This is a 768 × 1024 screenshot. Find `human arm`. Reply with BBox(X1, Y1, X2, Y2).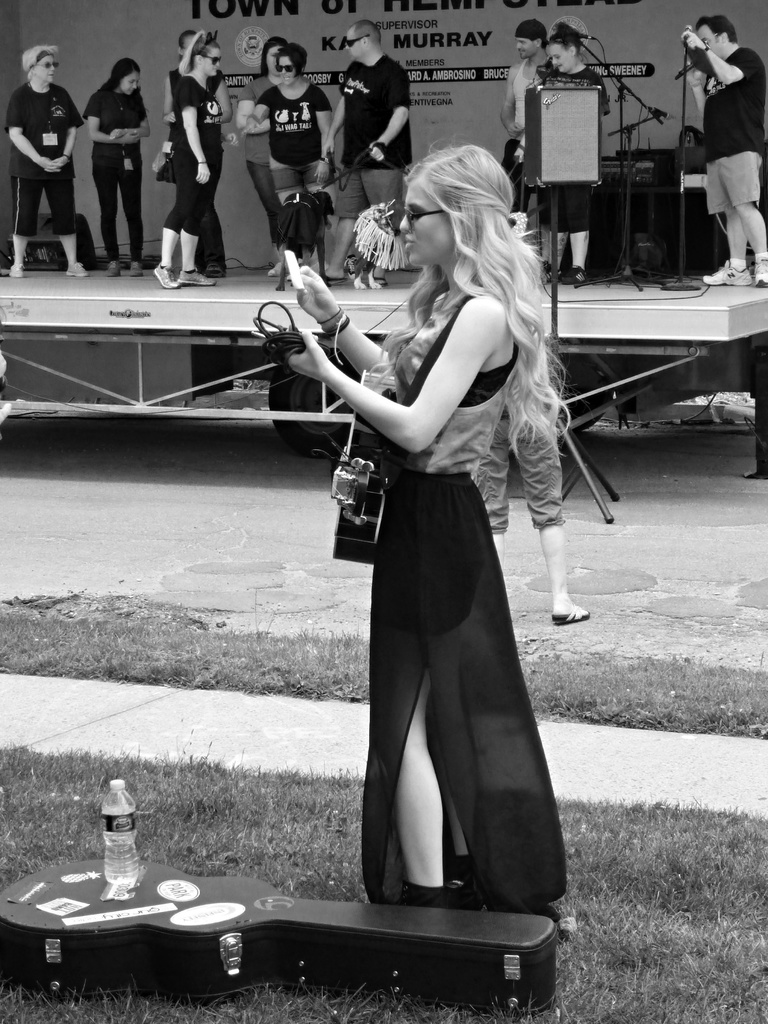
BBox(180, 79, 210, 185).
